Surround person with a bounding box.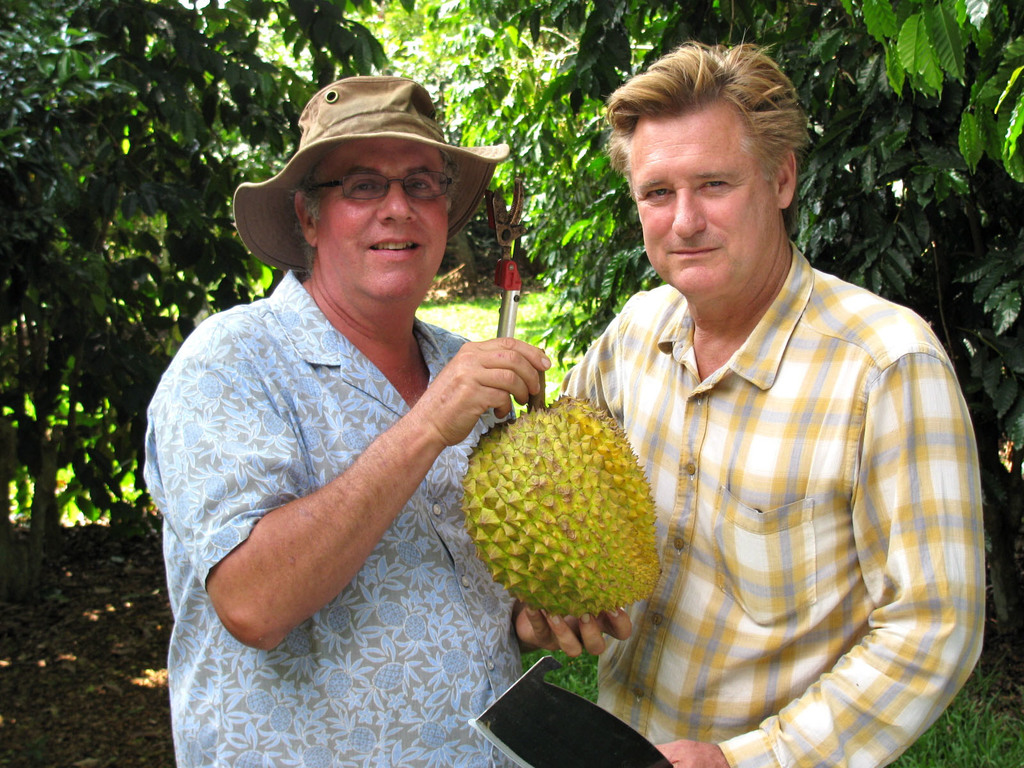
bbox(564, 67, 981, 765).
